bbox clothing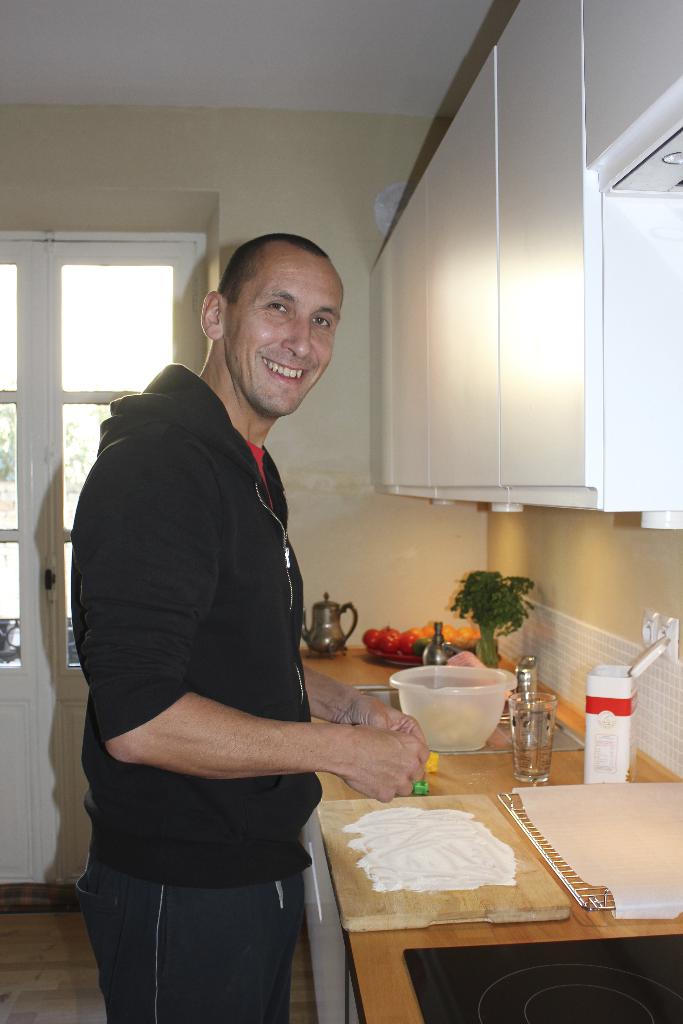
[58,355,324,1021]
